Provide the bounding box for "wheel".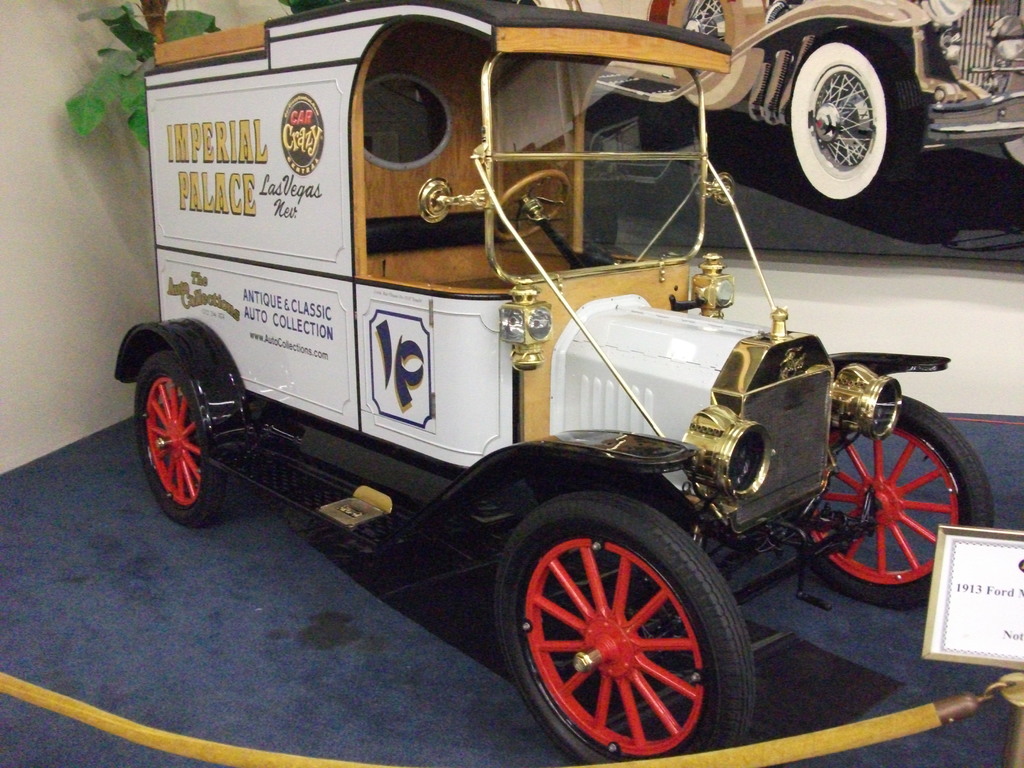
l=771, t=384, r=999, b=614.
